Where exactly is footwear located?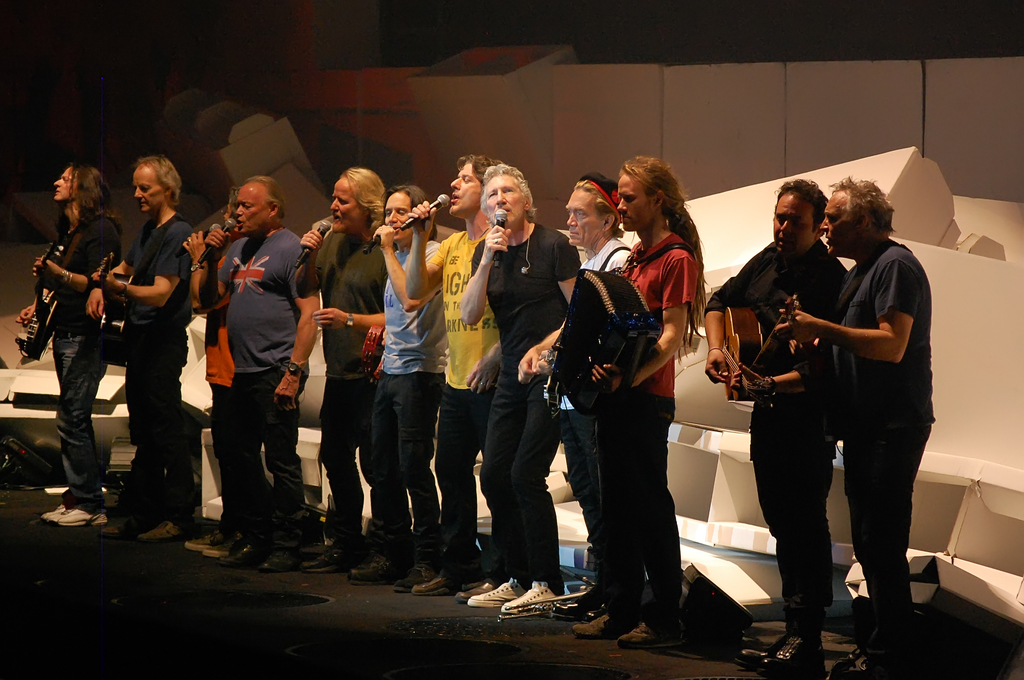
Its bounding box is 305 535 365 574.
